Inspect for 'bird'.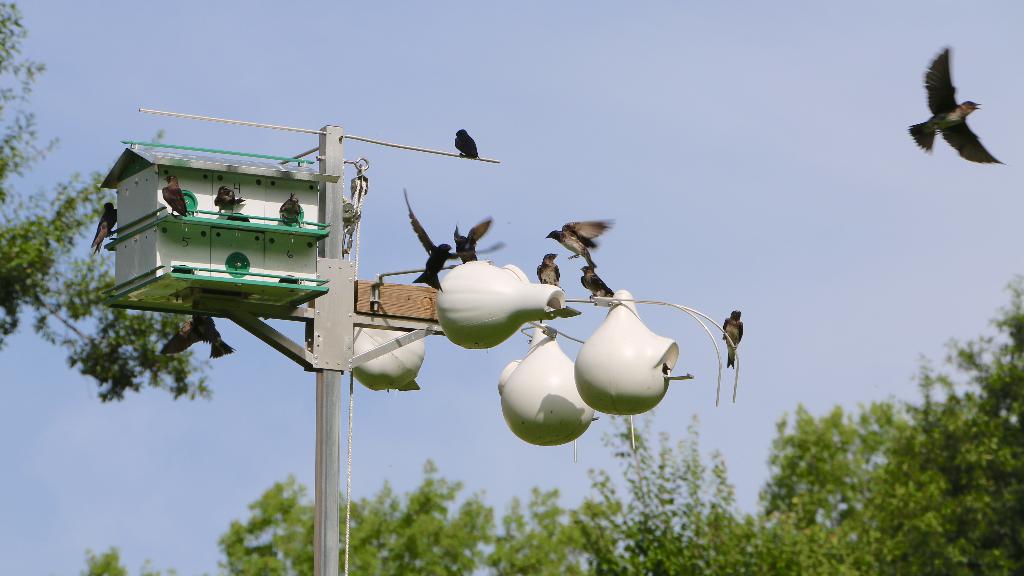
Inspection: rect(720, 303, 741, 368).
